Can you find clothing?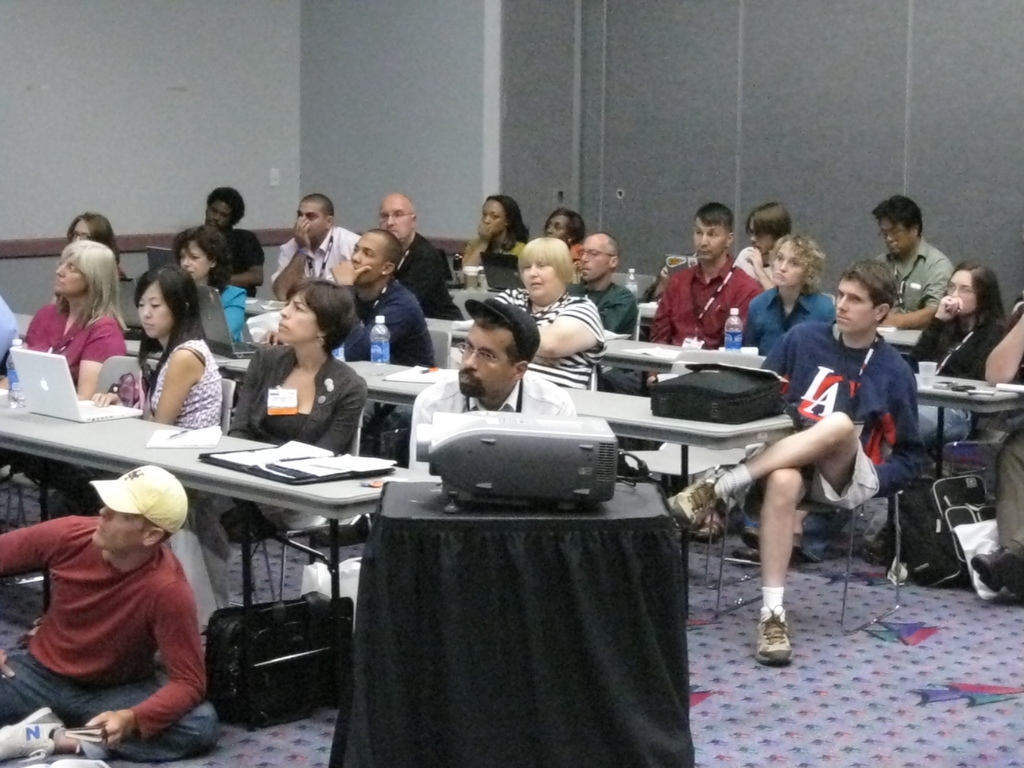
Yes, bounding box: BBox(226, 342, 366, 452).
